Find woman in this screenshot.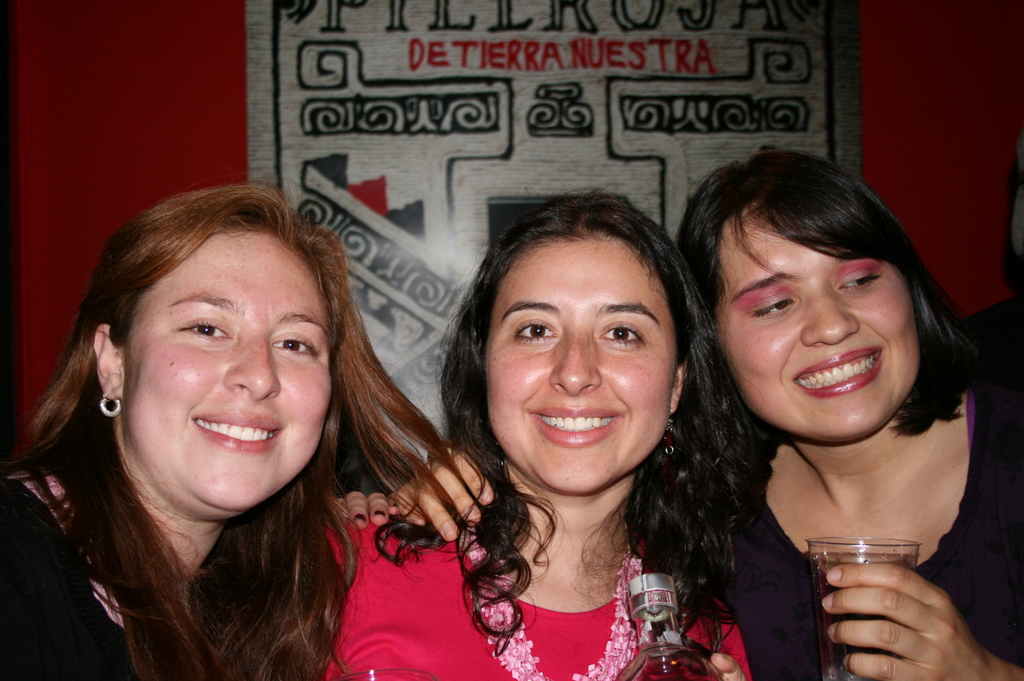
The bounding box for woman is region(399, 150, 1023, 680).
